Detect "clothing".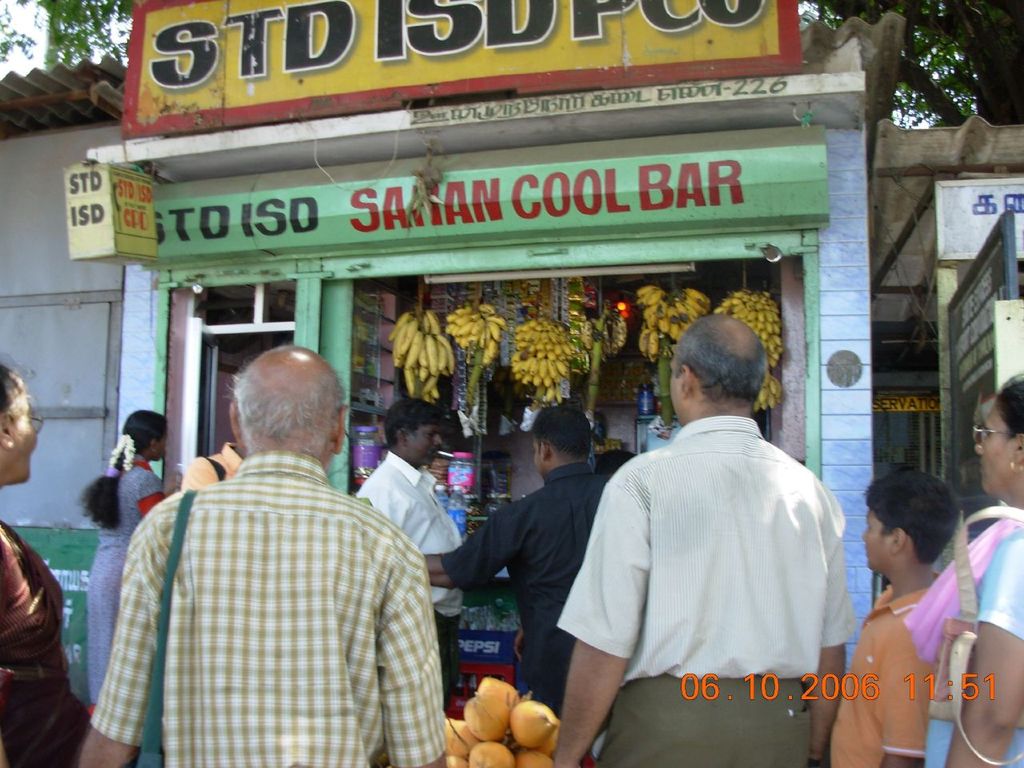
Detected at bbox=(821, 570, 942, 767).
